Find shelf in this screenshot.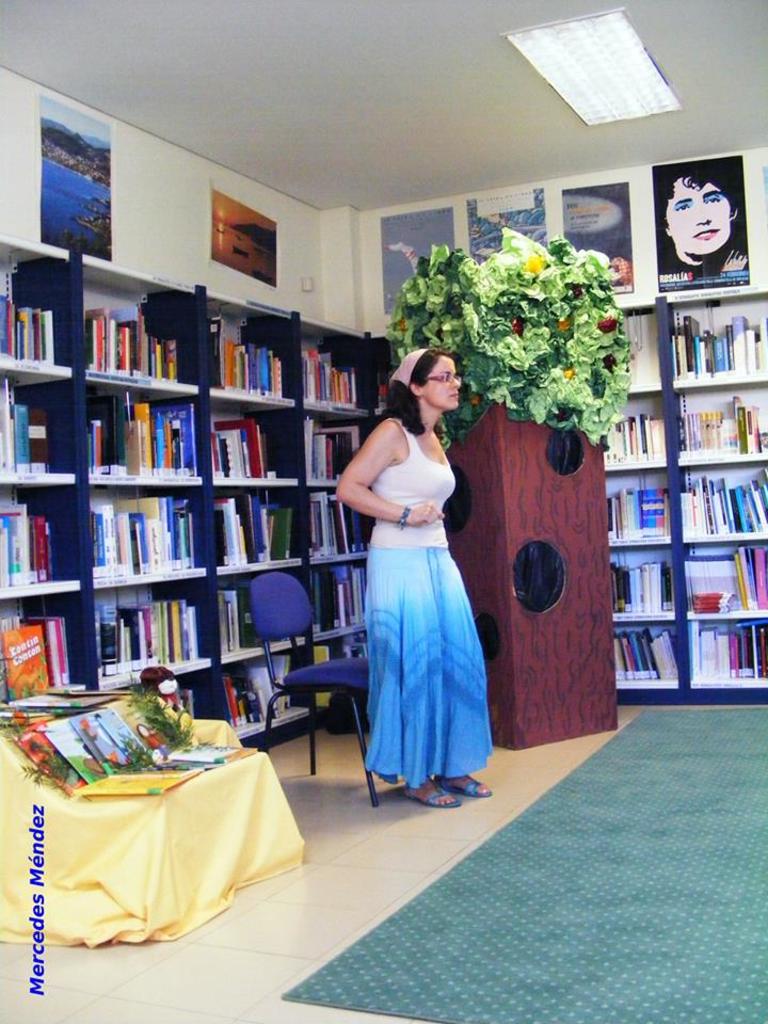
The bounding box for shelf is 309:490:370:555.
